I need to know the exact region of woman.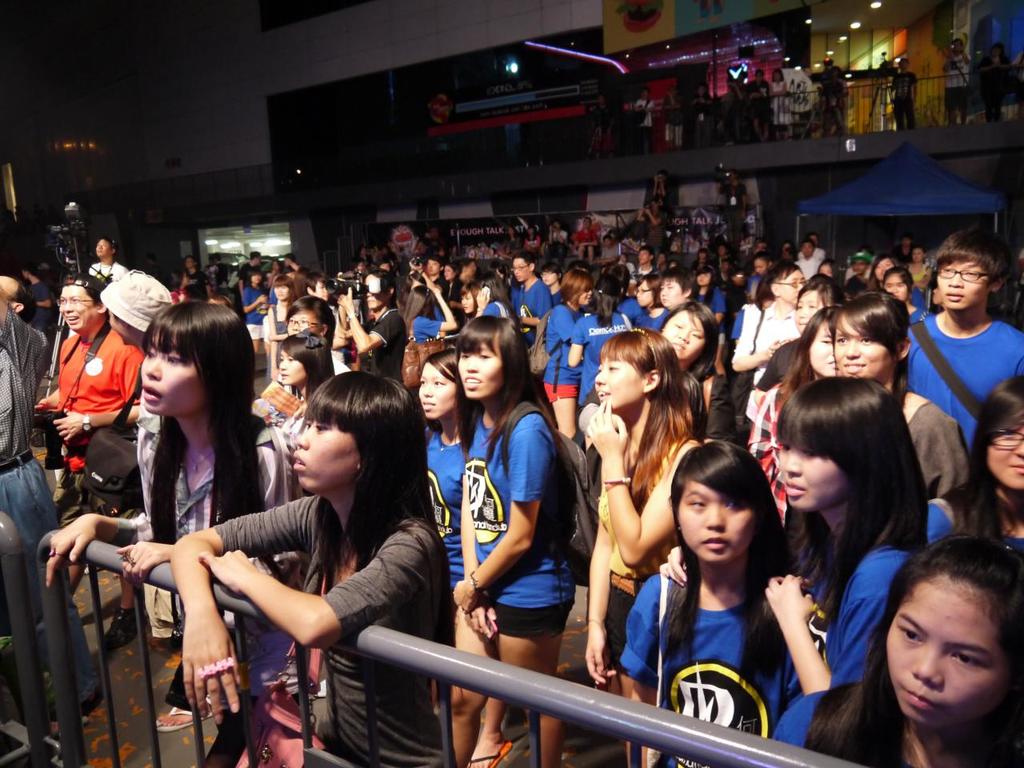
Region: left=753, top=266, right=841, bottom=385.
